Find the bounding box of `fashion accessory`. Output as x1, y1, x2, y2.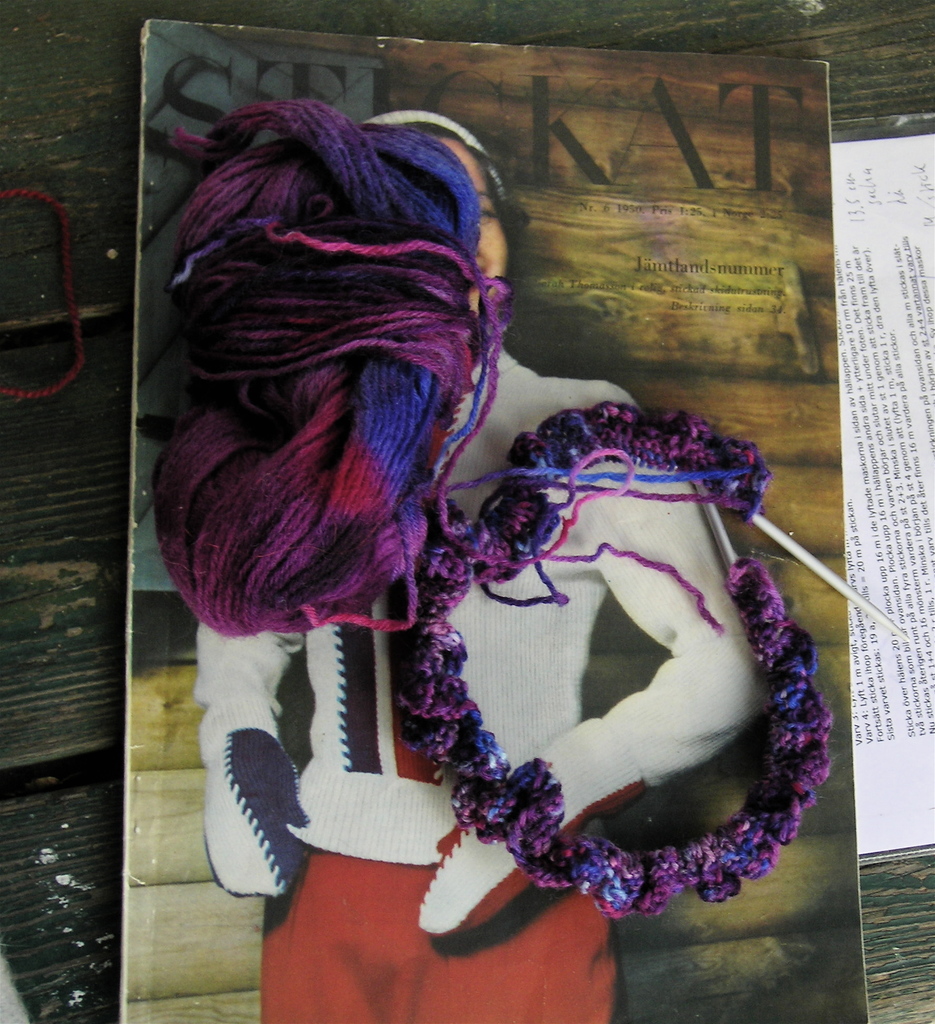
136, 95, 843, 919.
